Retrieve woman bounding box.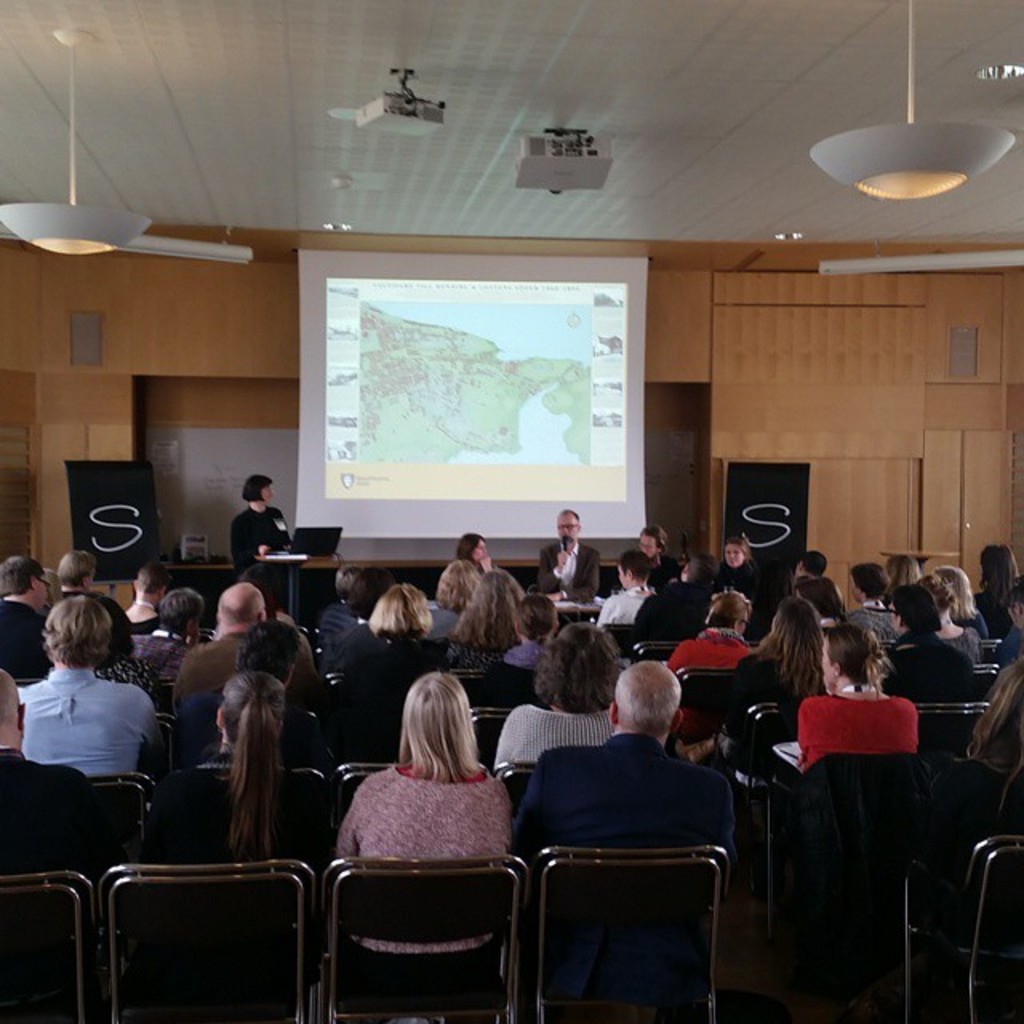
Bounding box: box=[333, 669, 520, 1005].
